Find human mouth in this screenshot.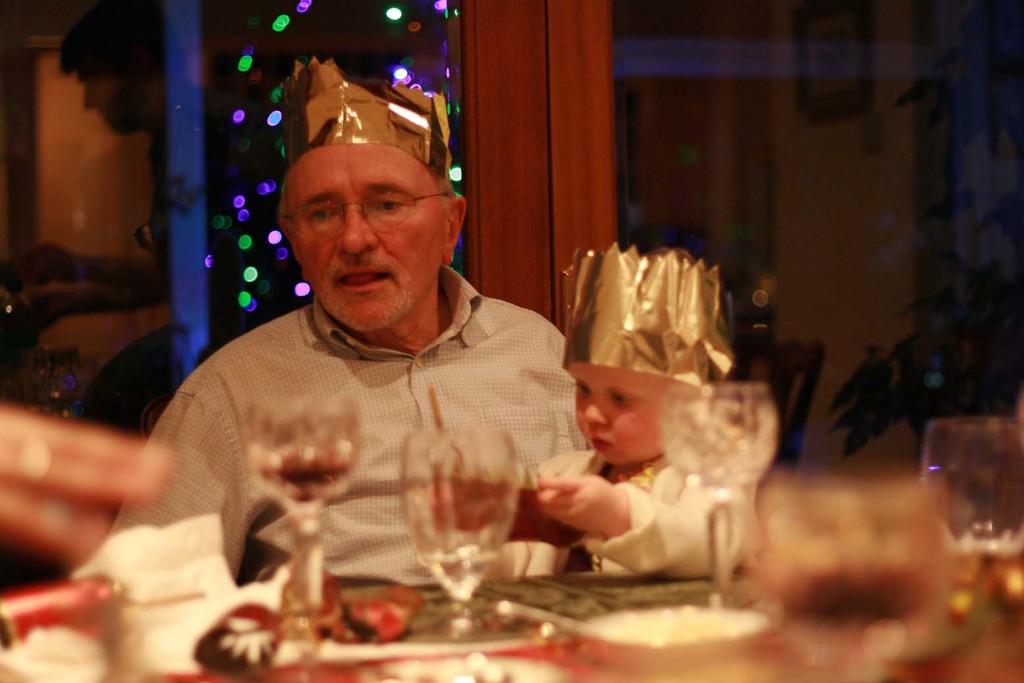
The bounding box for human mouth is <bbox>331, 269, 391, 293</bbox>.
